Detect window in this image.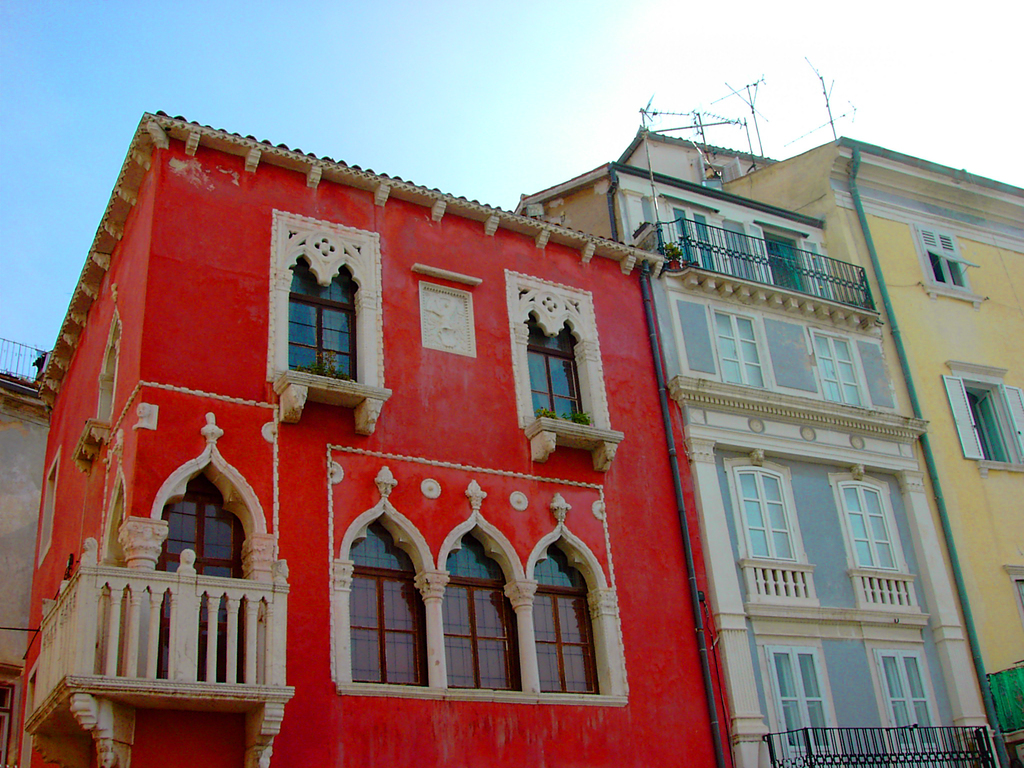
Detection: [left=527, top=580, right=594, bottom=713].
